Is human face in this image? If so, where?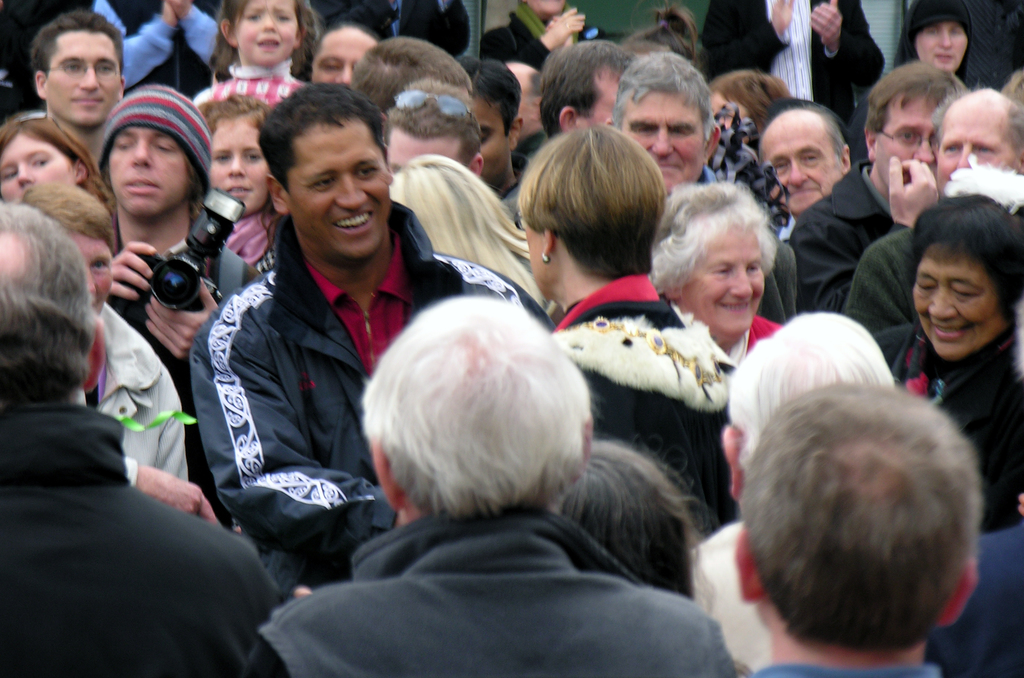
Yes, at {"left": 68, "top": 232, "right": 111, "bottom": 318}.
